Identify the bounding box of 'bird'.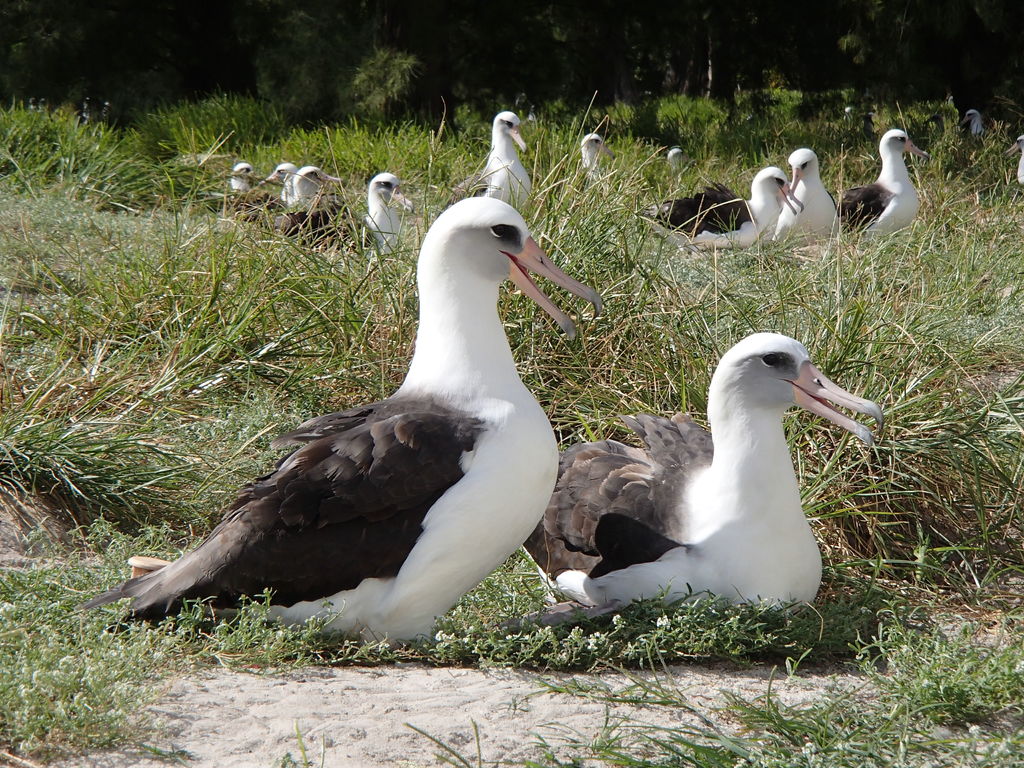
bbox=[67, 198, 600, 664].
